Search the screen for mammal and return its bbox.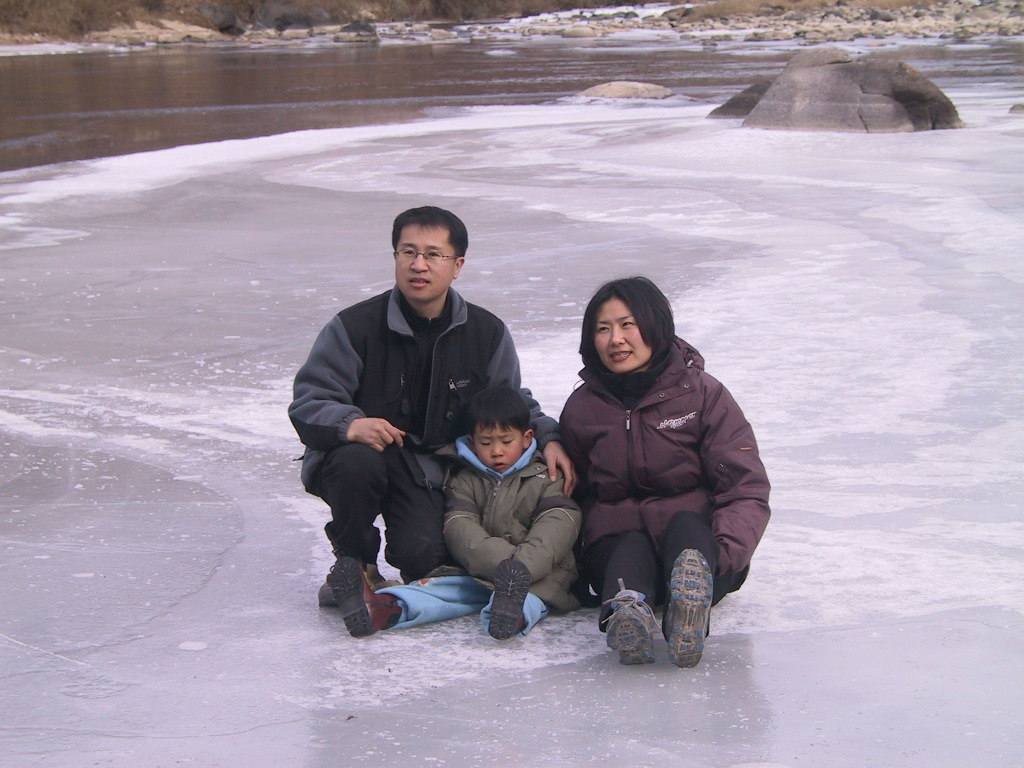
Found: 317/381/577/645.
